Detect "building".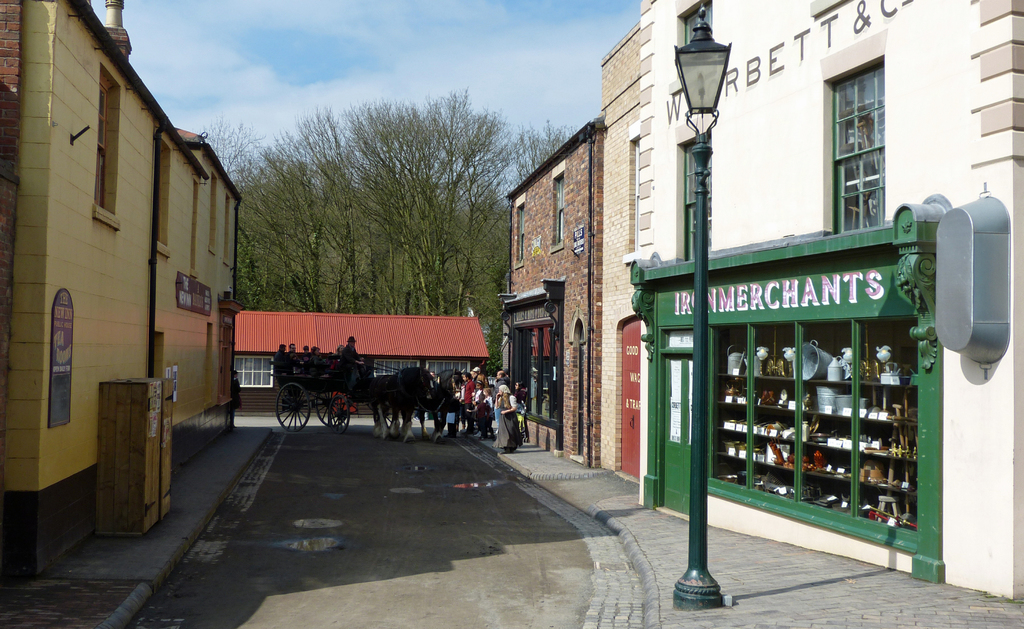
Detected at [498,116,599,470].
